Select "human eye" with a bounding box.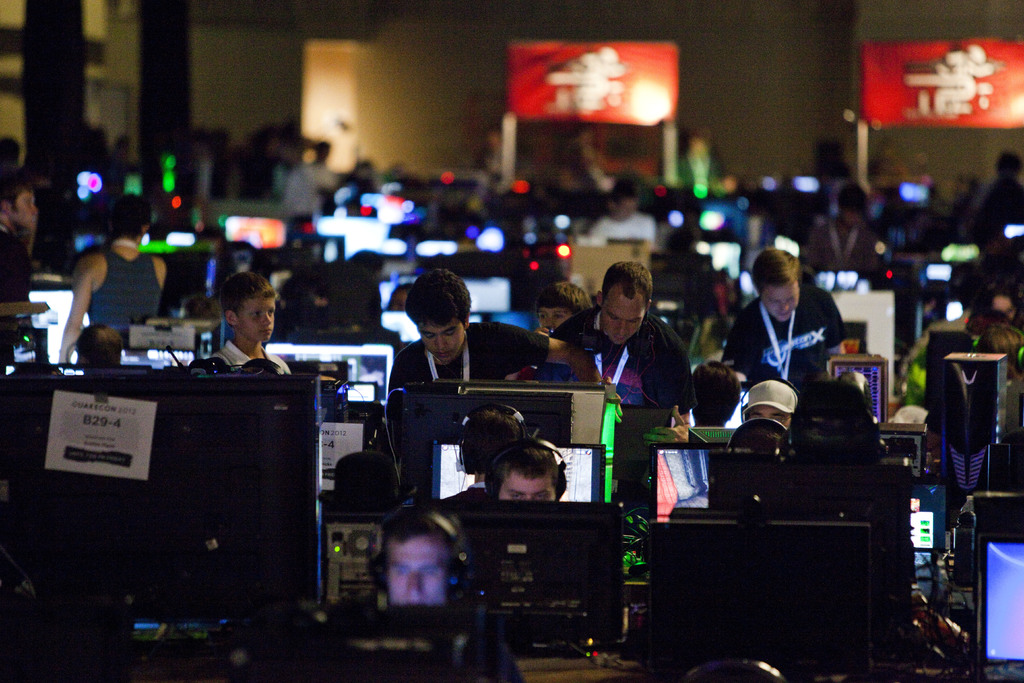
{"x1": 251, "y1": 313, "x2": 261, "y2": 318}.
